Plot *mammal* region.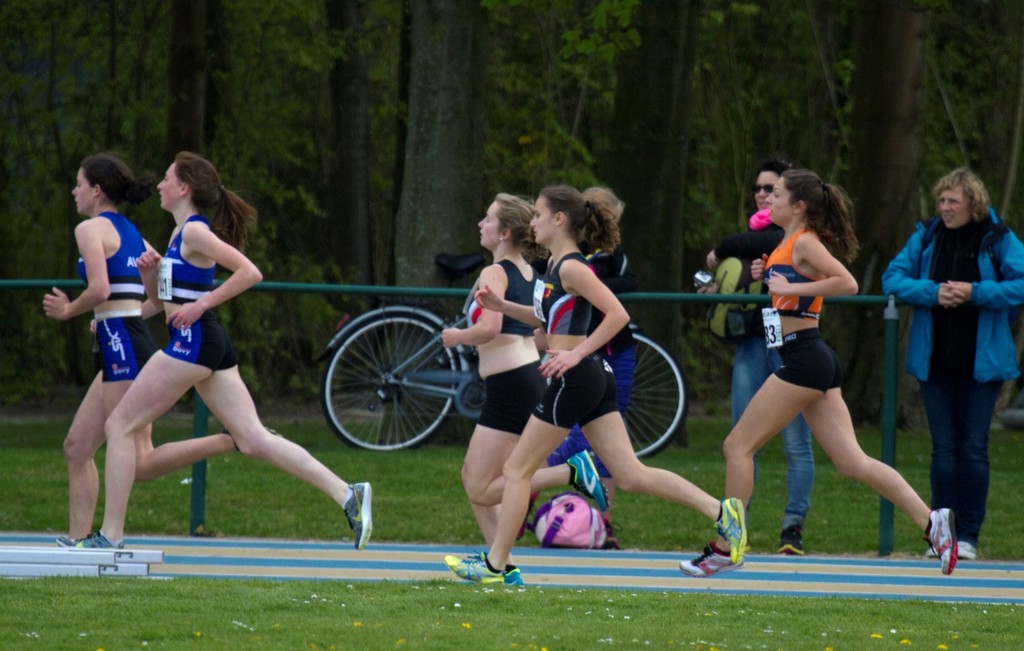
Plotted at Rect(63, 147, 373, 558).
